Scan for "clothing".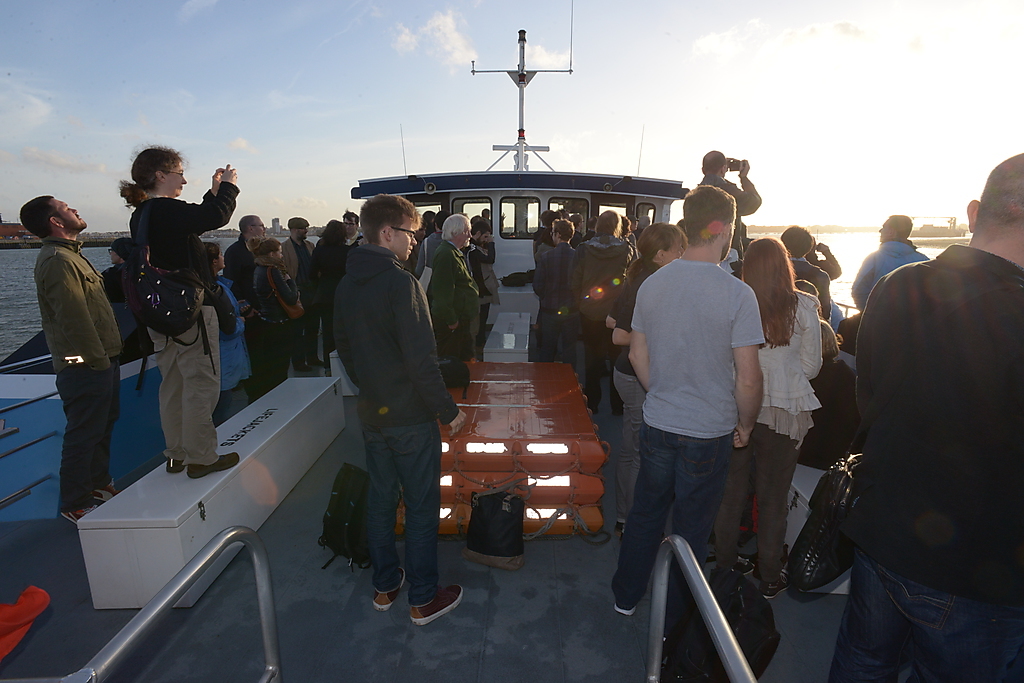
Scan result: BBox(791, 258, 831, 311).
